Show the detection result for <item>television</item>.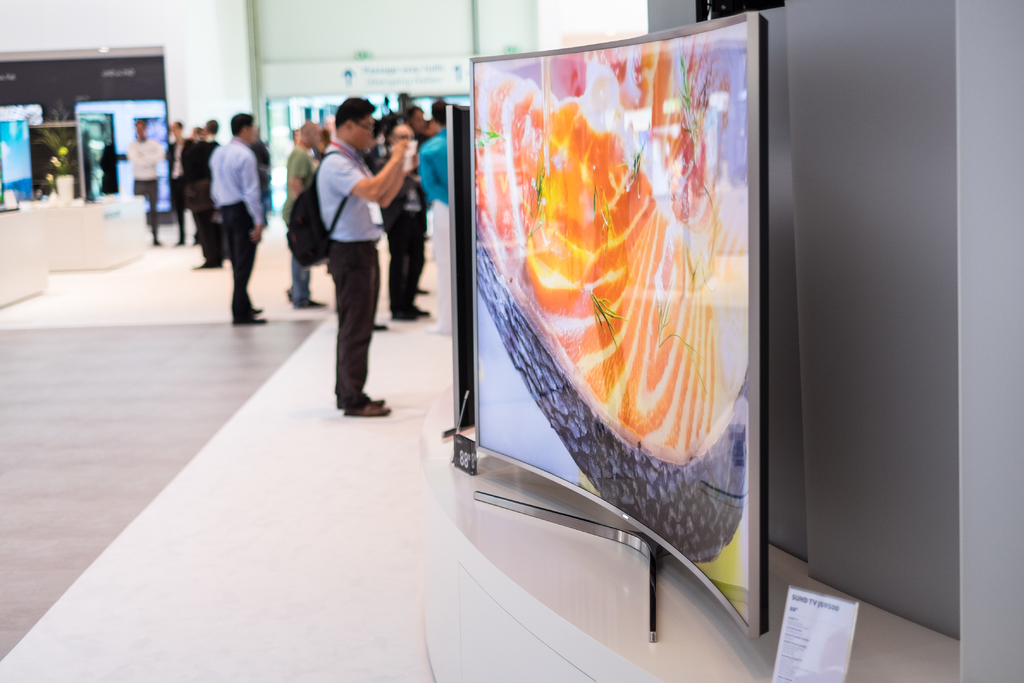
BBox(442, 104, 474, 436).
